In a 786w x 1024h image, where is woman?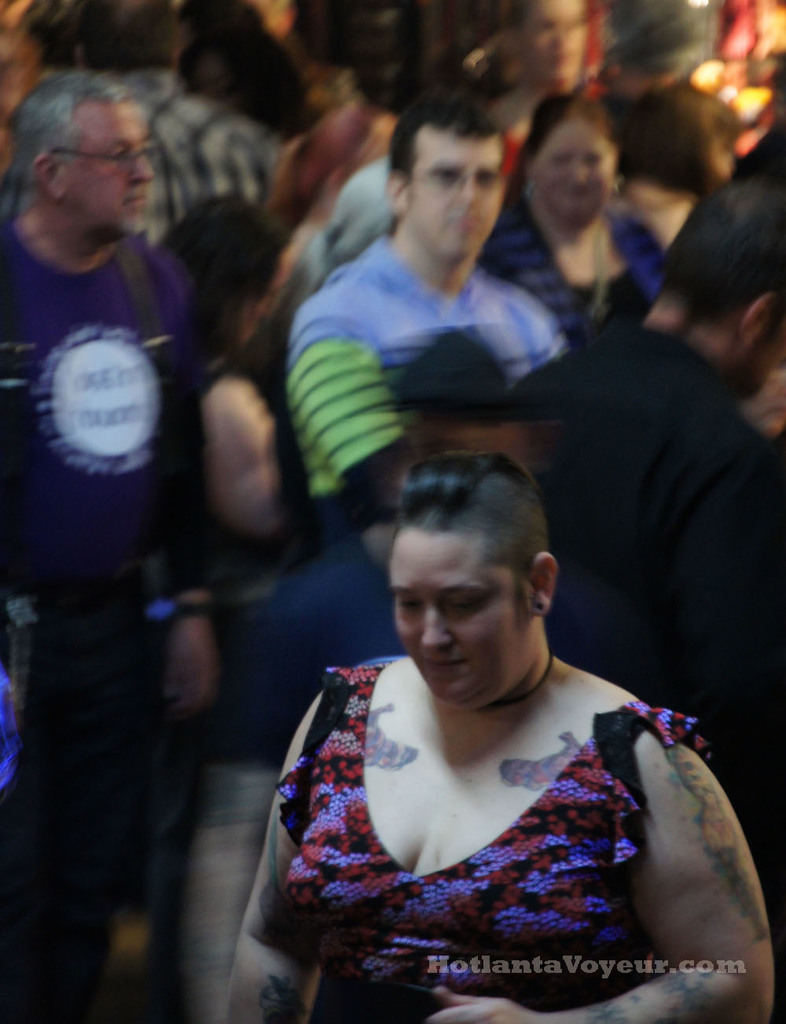
{"left": 123, "top": 187, "right": 333, "bottom": 1023}.
